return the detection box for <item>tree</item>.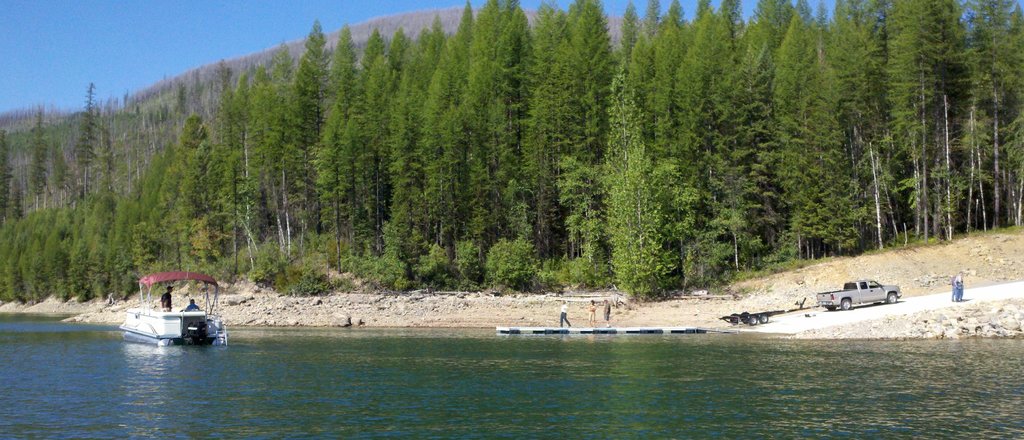
(x1=729, y1=0, x2=801, y2=63).
